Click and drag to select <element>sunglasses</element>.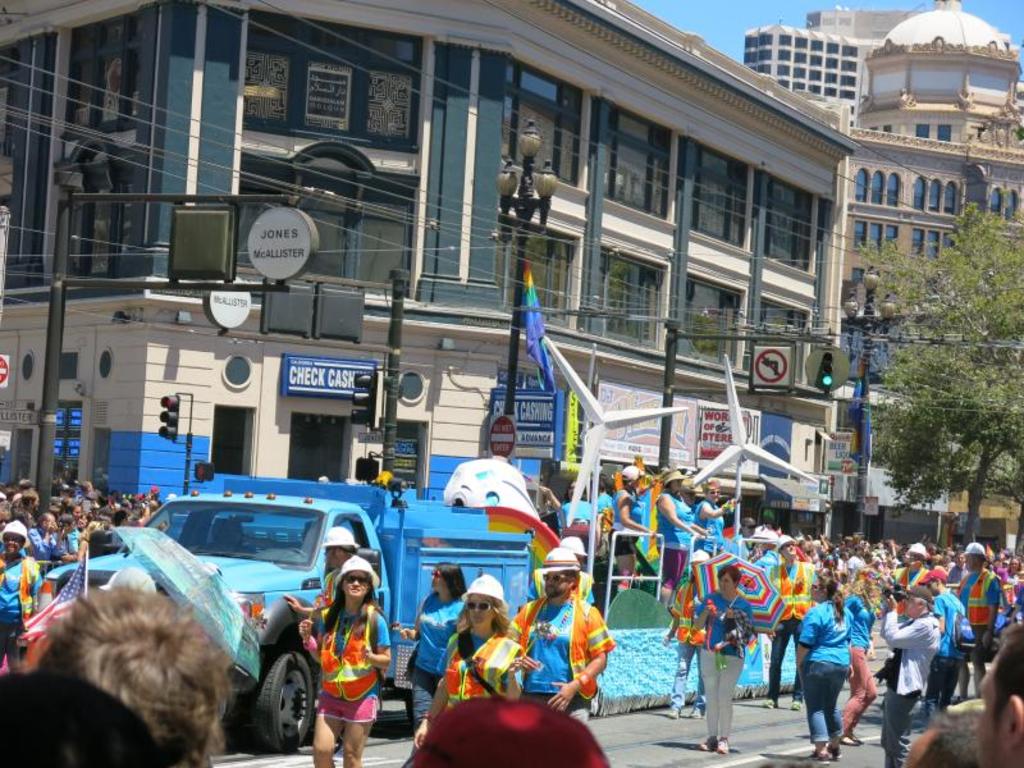
Selection: bbox(544, 575, 579, 584).
